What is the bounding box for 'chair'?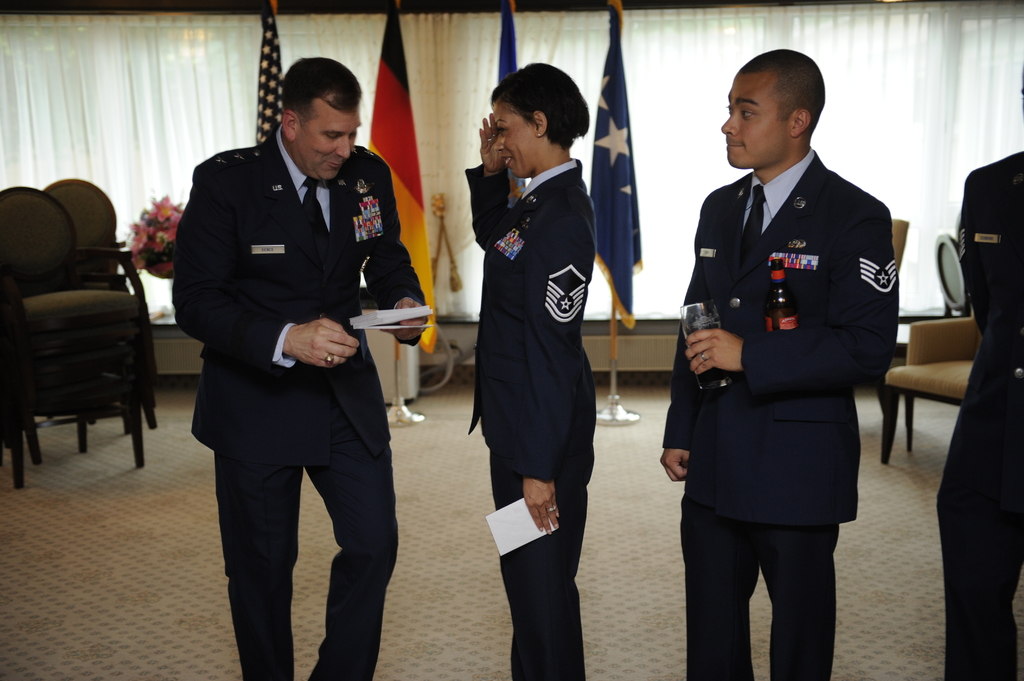
(43,177,125,287).
